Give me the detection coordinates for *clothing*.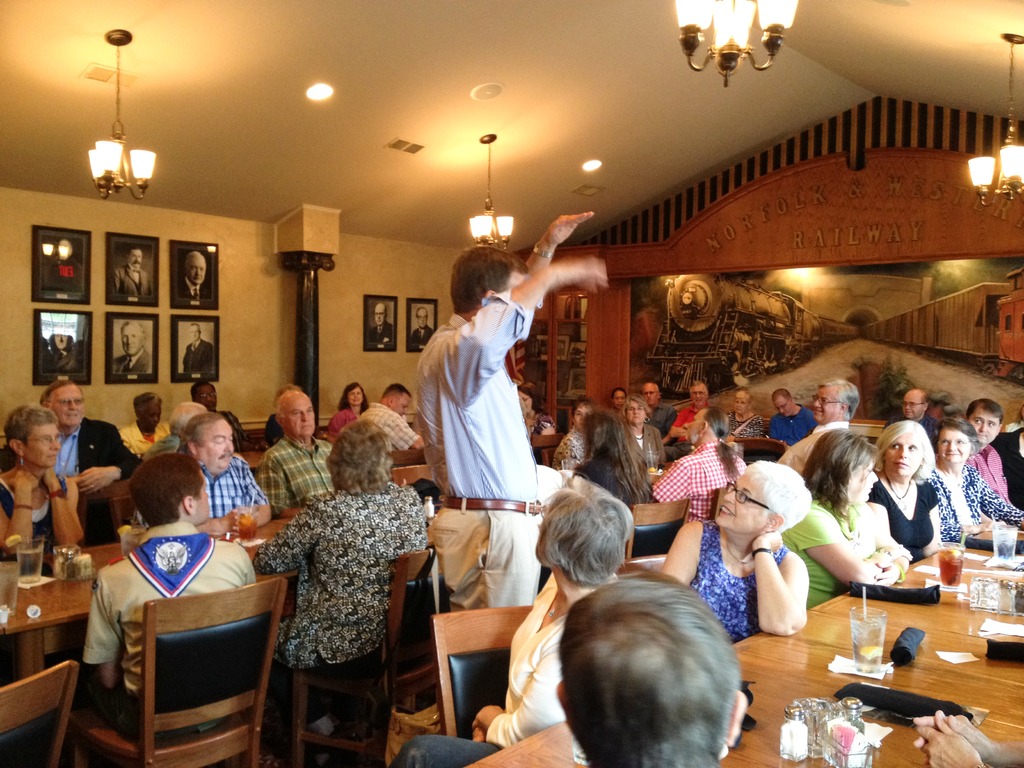
(765, 405, 818, 445).
